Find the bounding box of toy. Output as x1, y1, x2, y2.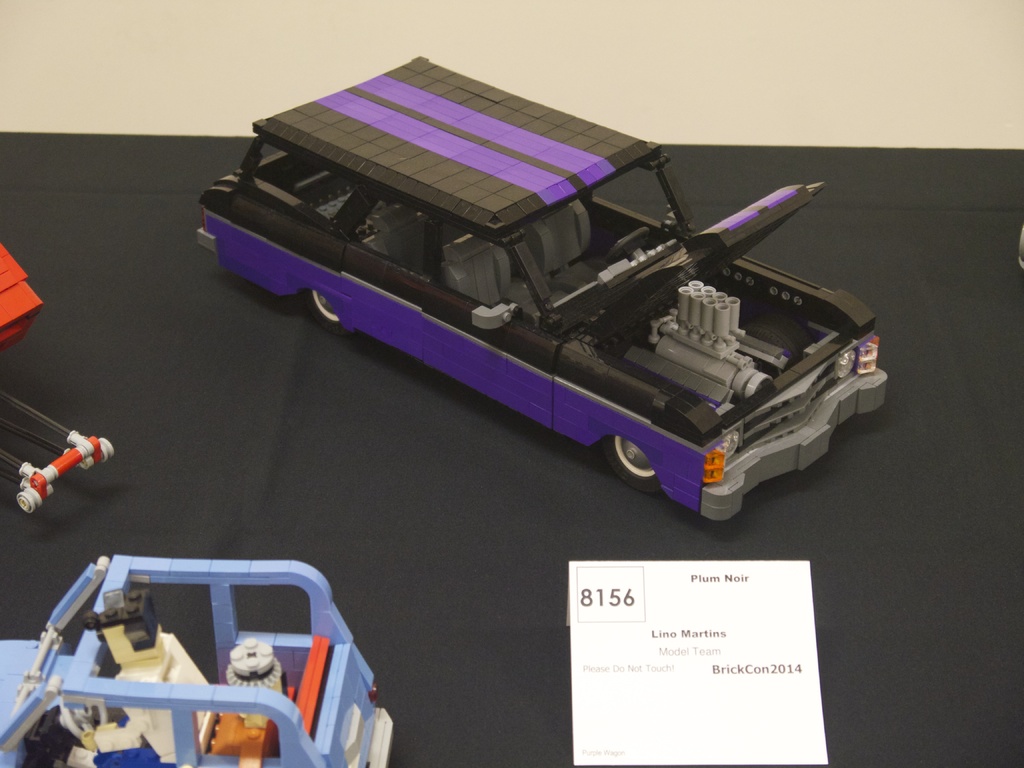
0, 548, 403, 767.
